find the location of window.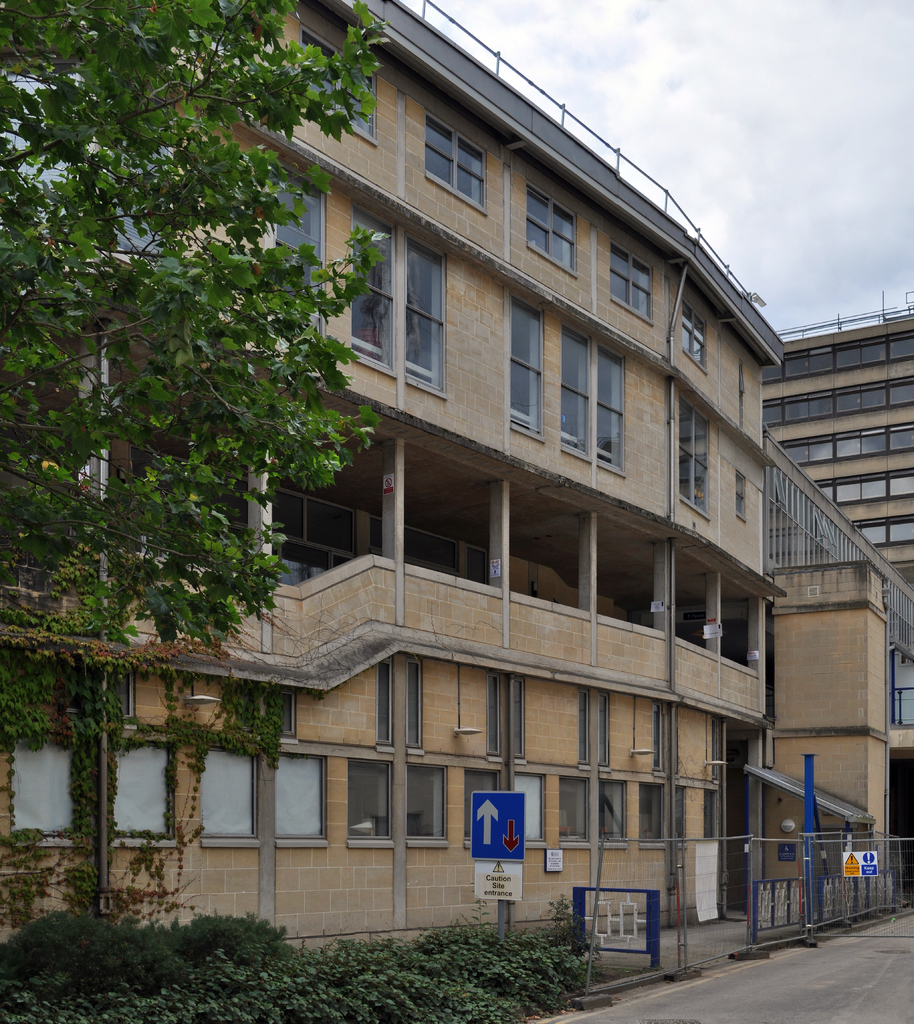
Location: 705 791 715 835.
